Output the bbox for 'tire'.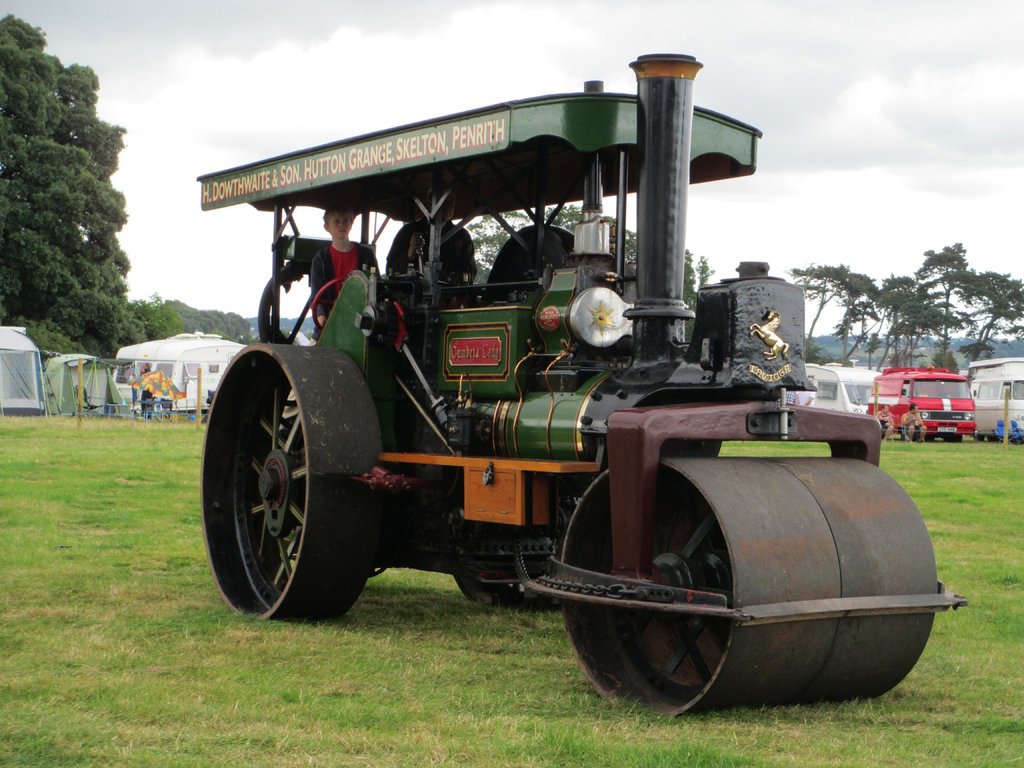
bbox(927, 431, 934, 441).
